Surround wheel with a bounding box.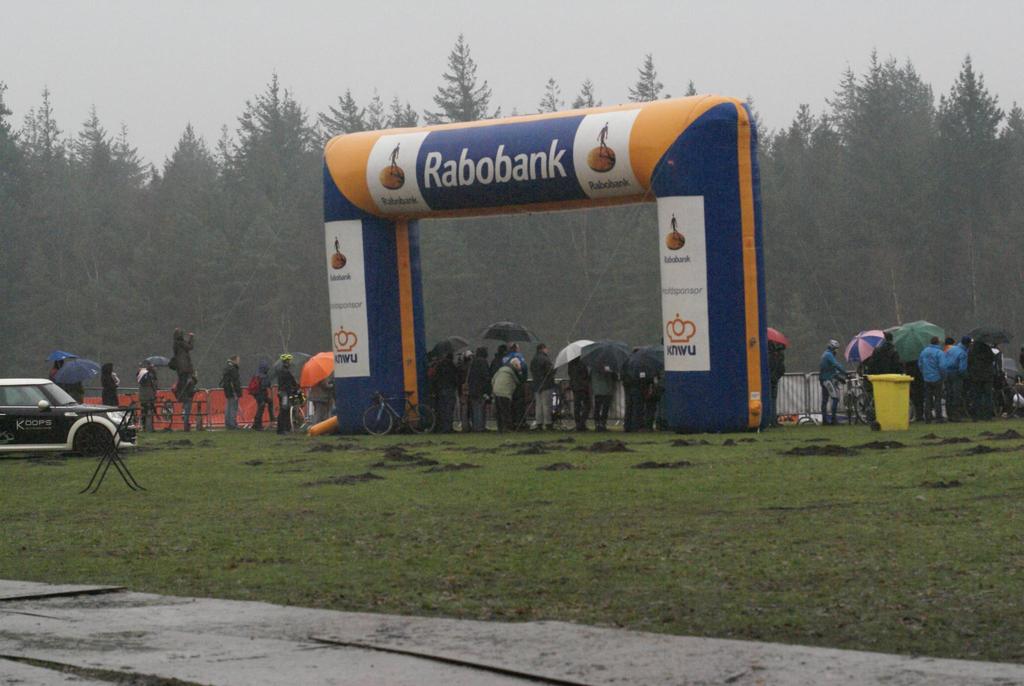
box=[363, 405, 390, 437].
